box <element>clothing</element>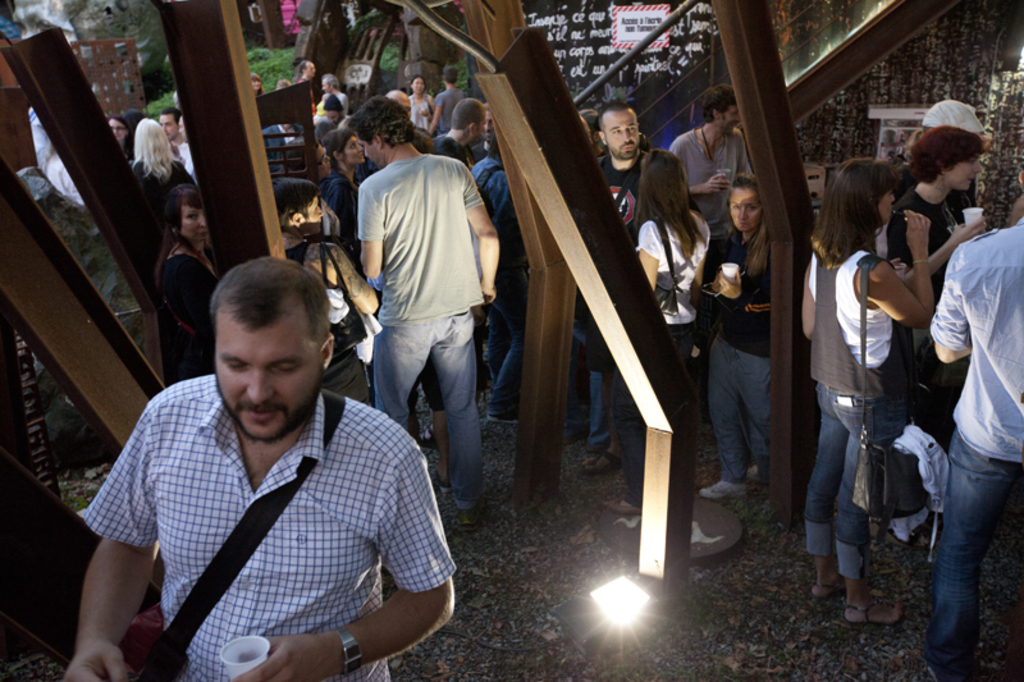
<region>92, 347, 451, 677</region>
